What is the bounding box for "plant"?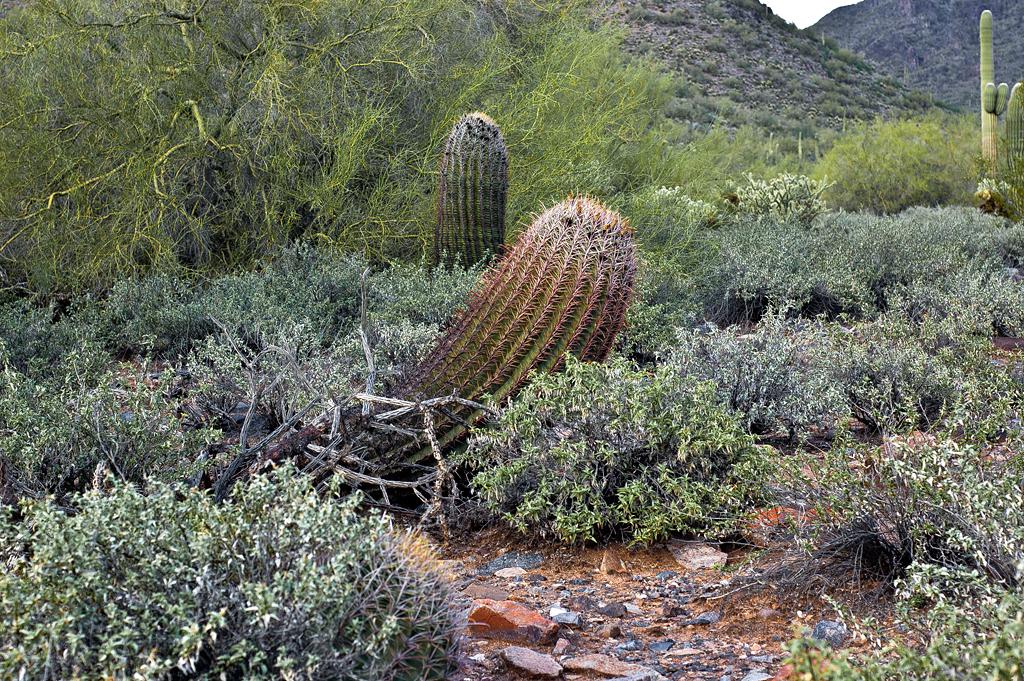
rect(412, 104, 526, 270).
